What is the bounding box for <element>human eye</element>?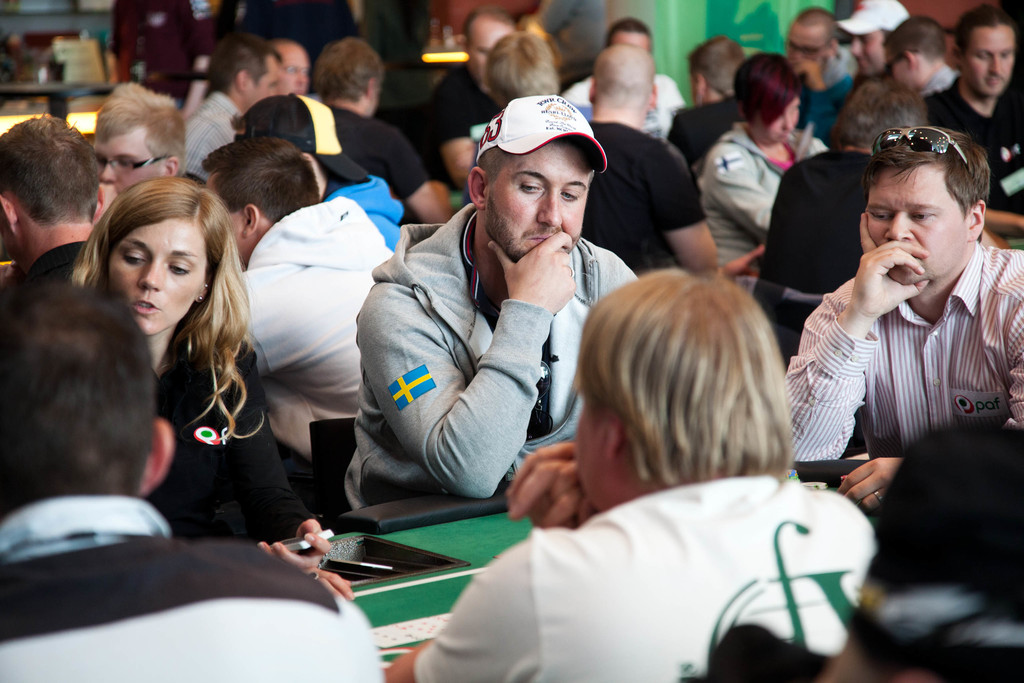
{"x1": 124, "y1": 252, "x2": 147, "y2": 267}.
